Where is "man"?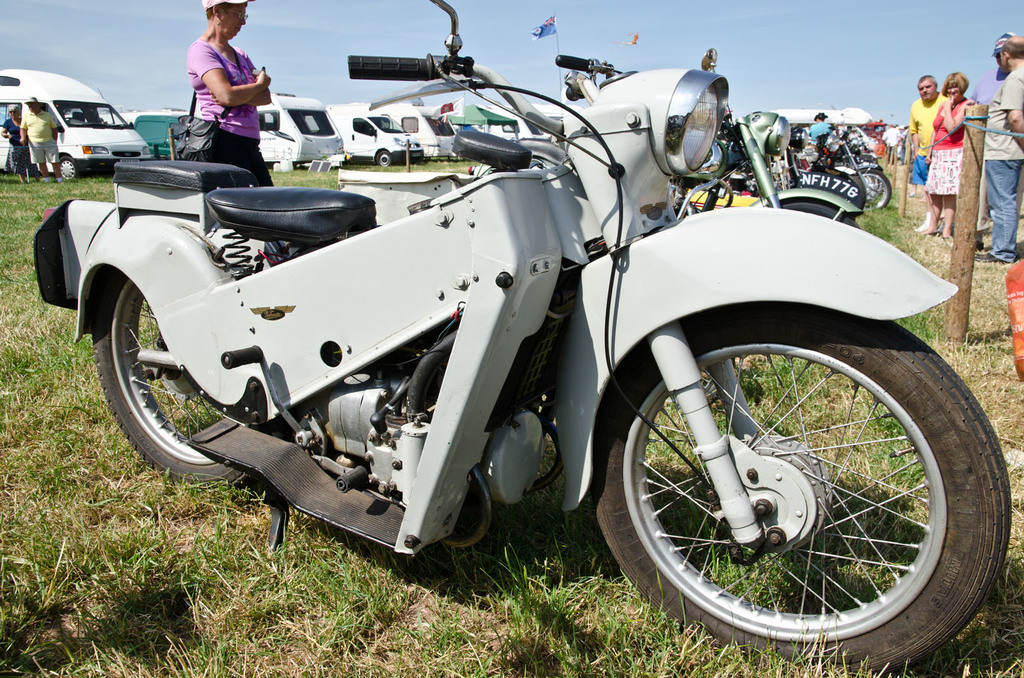
select_region(980, 38, 1023, 272).
